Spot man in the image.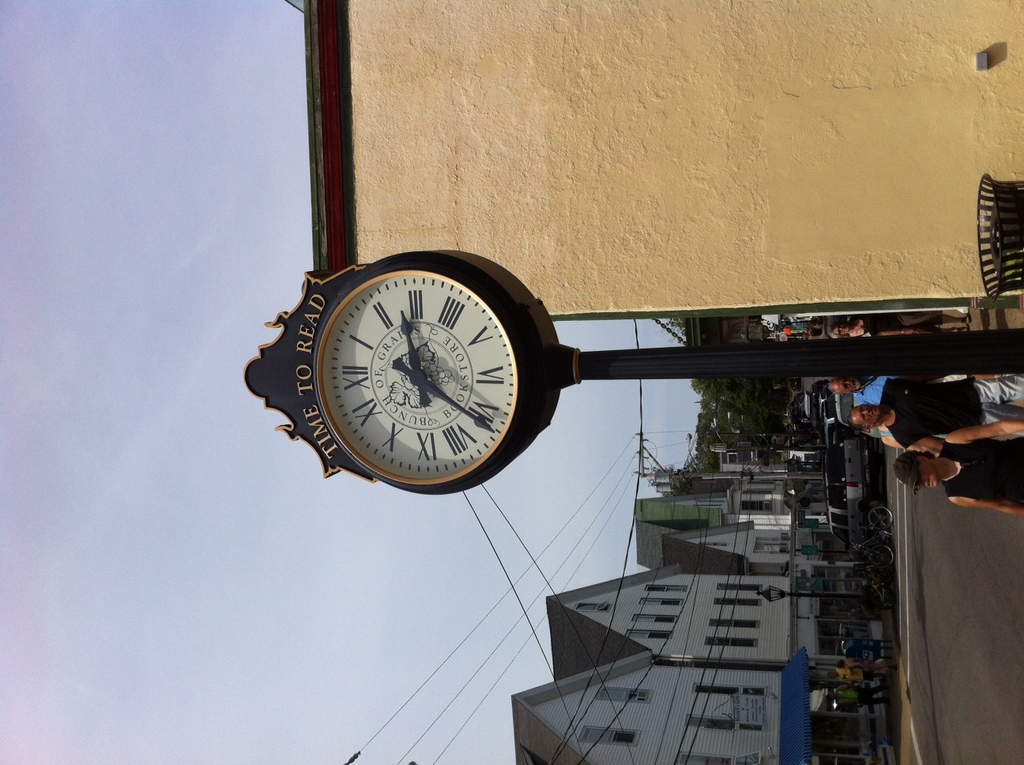
man found at BBox(897, 417, 1023, 517).
